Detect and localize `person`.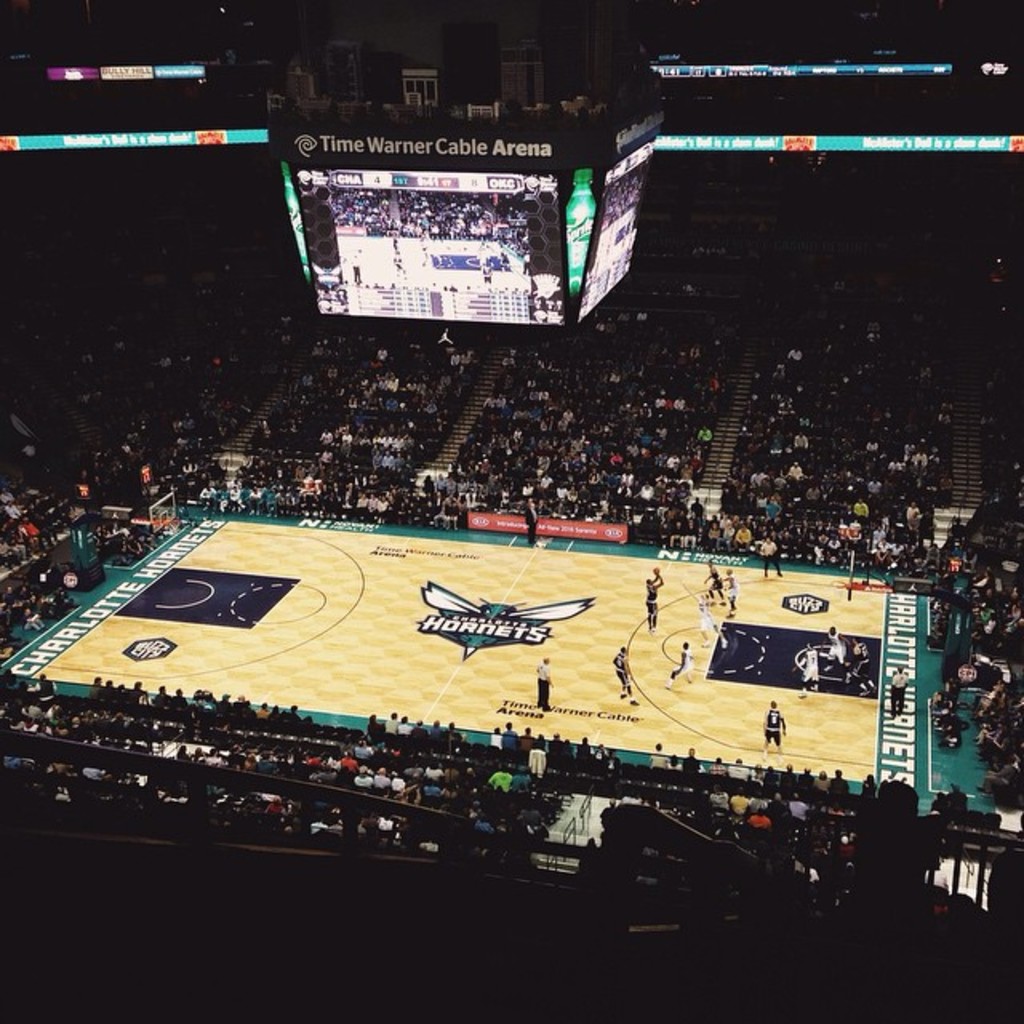
Localized at 757 693 789 770.
